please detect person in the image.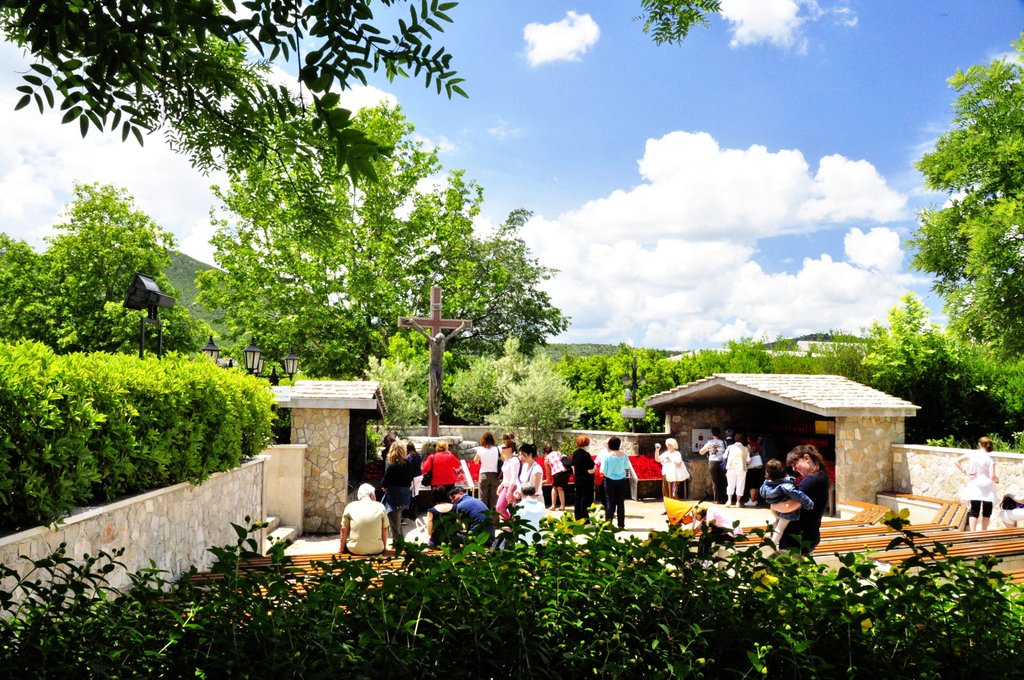
l=955, t=437, r=998, b=534.
